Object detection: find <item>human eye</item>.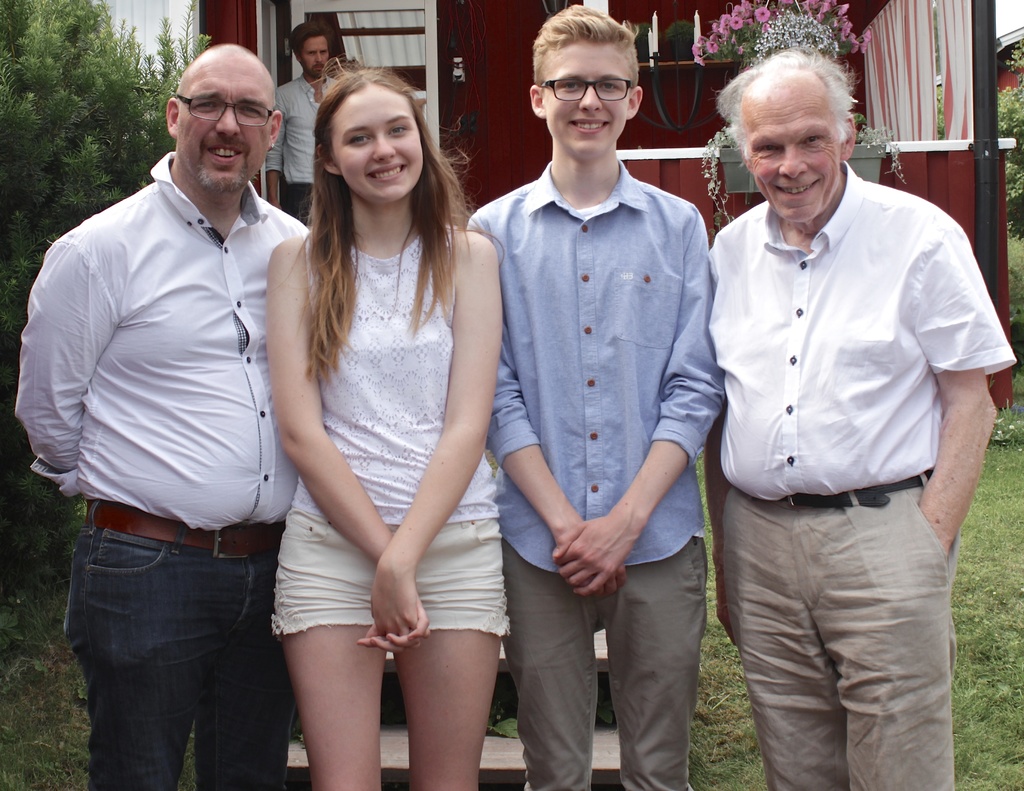
800,133,827,145.
